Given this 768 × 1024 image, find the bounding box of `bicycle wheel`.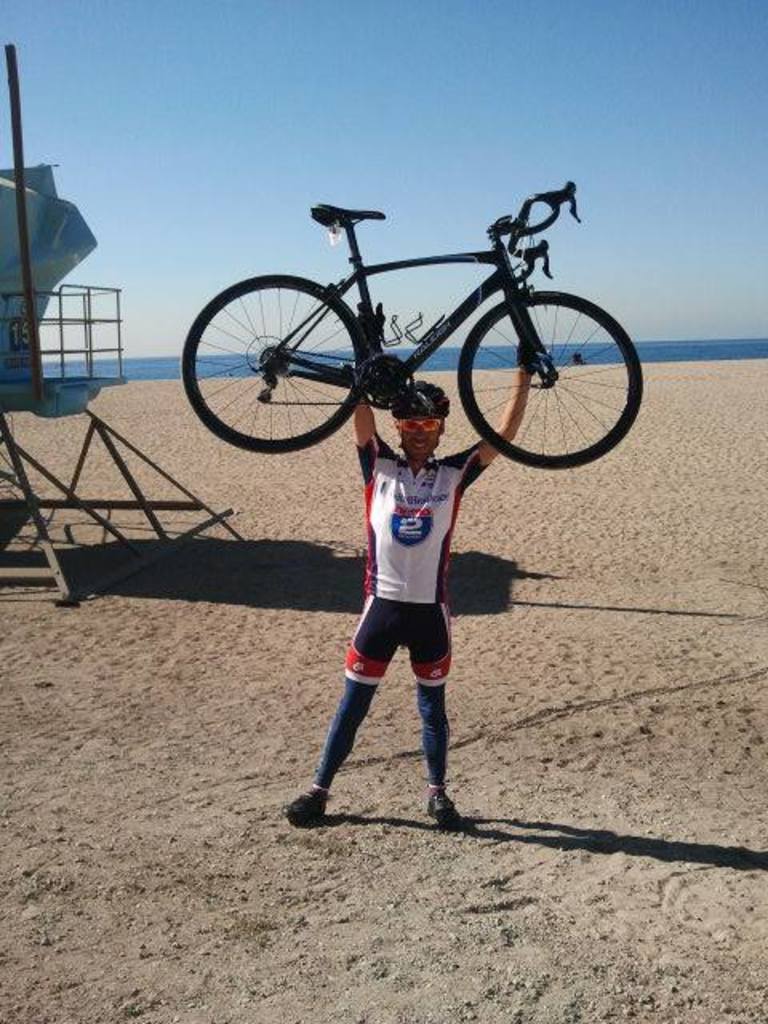
(x1=194, y1=259, x2=389, y2=450).
